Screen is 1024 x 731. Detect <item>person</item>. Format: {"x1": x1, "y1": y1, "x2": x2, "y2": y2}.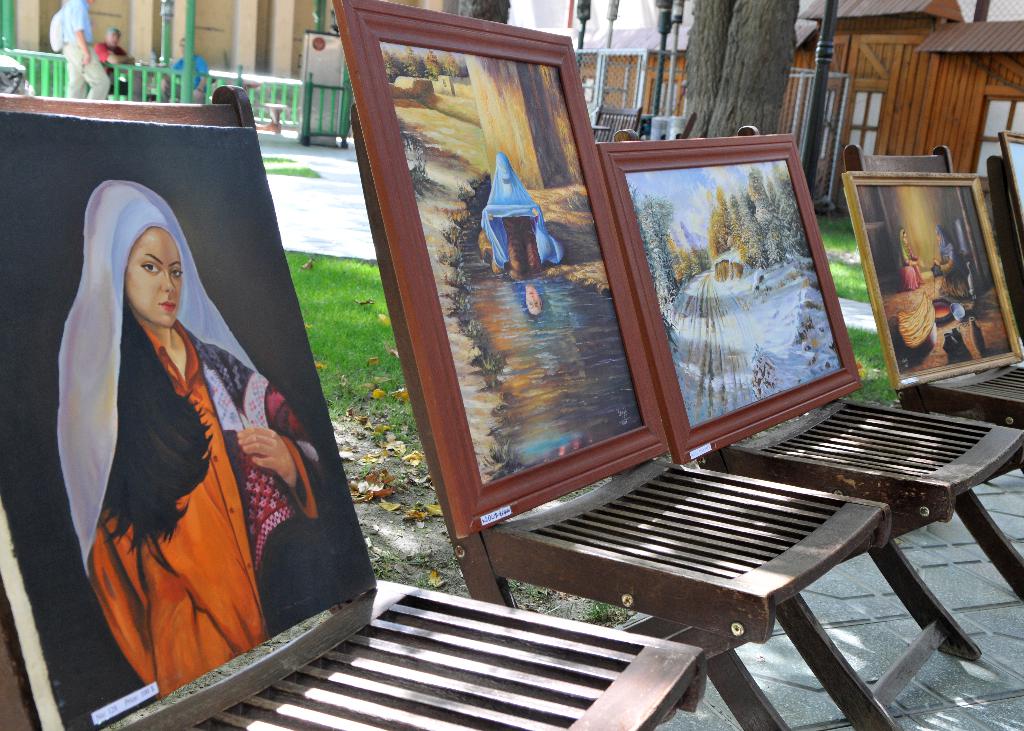
{"x1": 897, "y1": 228, "x2": 924, "y2": 287}.
